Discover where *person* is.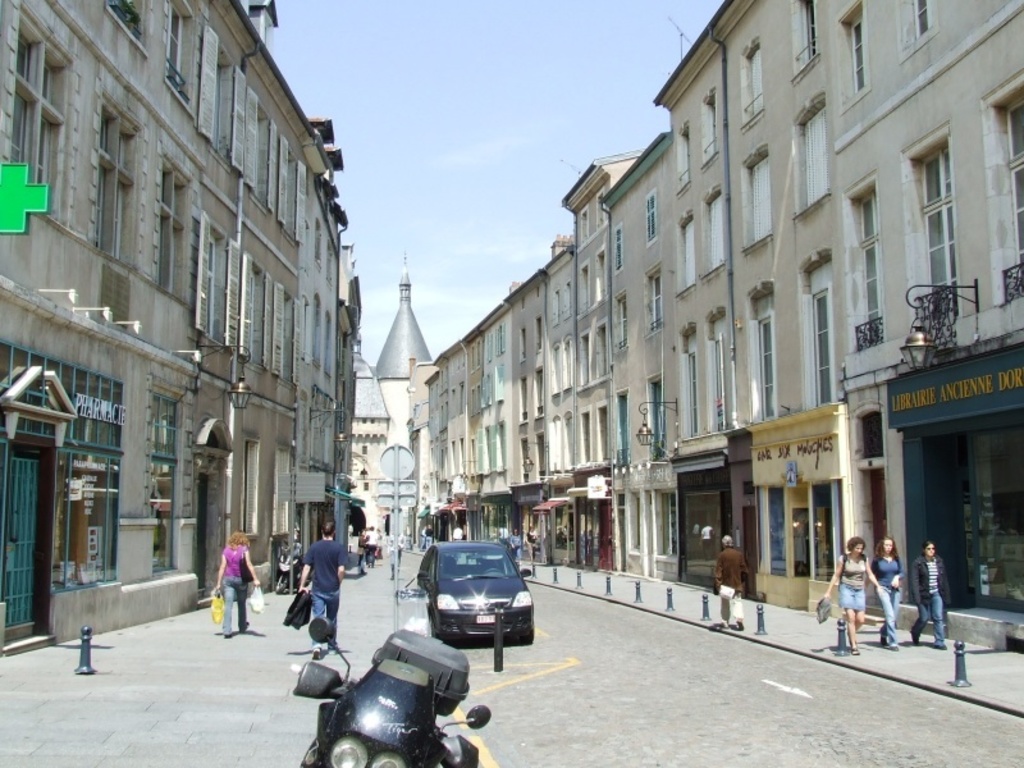
Discovered at crop(426, 521, 433, 549).
